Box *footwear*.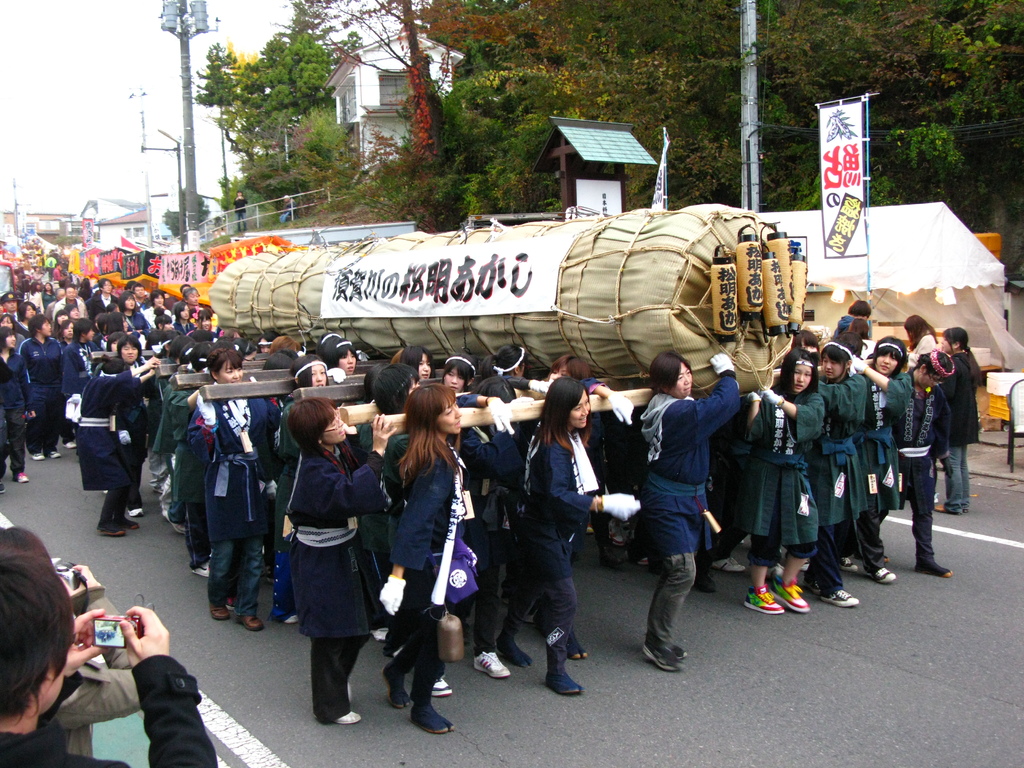
Rect(669, 641, 687, 662).
